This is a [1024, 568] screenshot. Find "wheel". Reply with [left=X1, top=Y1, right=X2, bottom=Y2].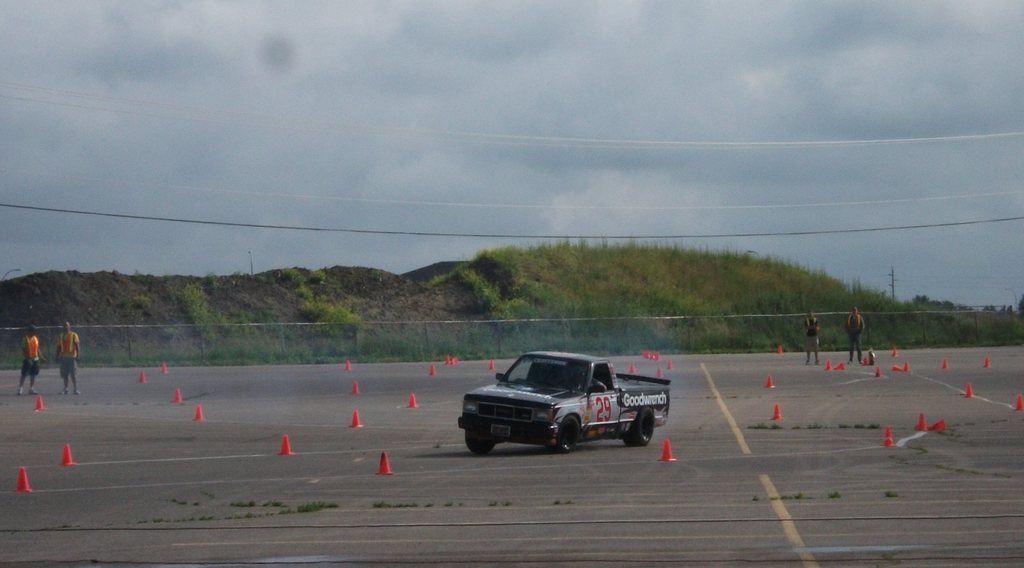
[left=624, top=412, right=658, bottom=444].
